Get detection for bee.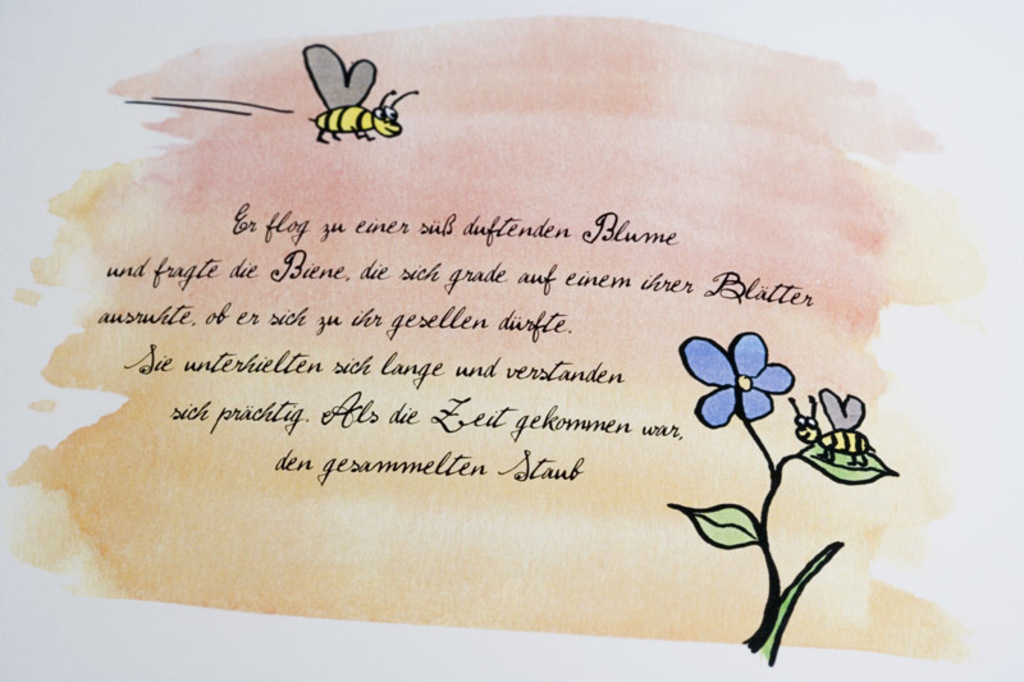
Detection: {"left": 786, "top": 389, "right": 881, "bottom": 481}.
